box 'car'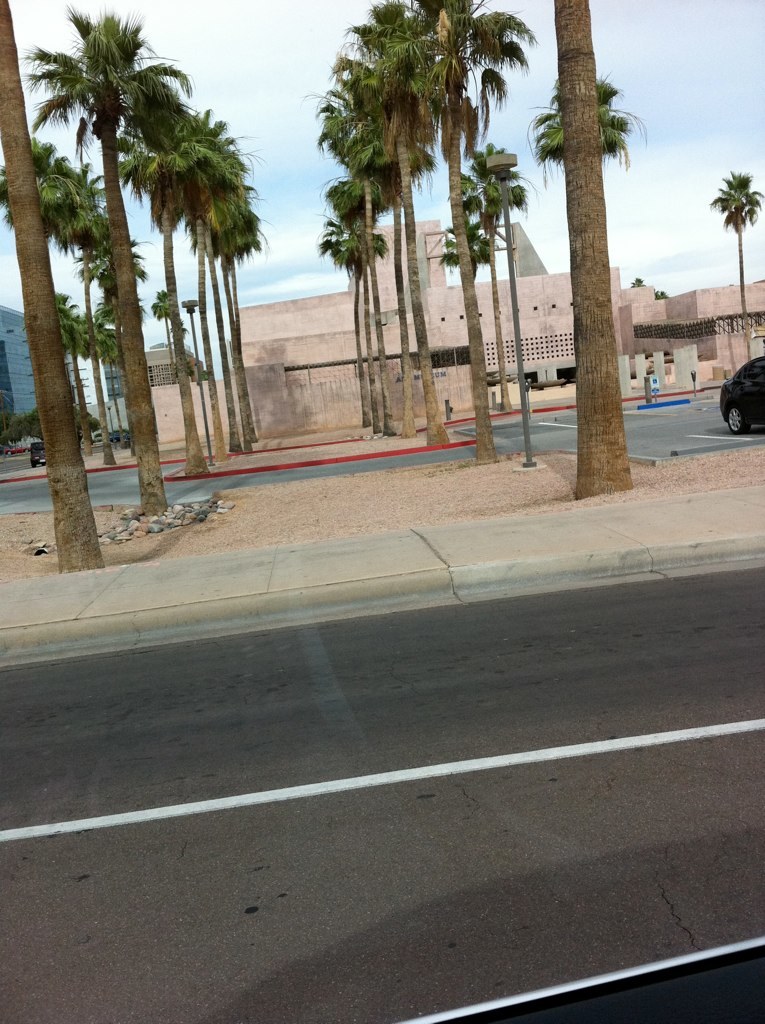
l=720, t=356, r=764, b=437
